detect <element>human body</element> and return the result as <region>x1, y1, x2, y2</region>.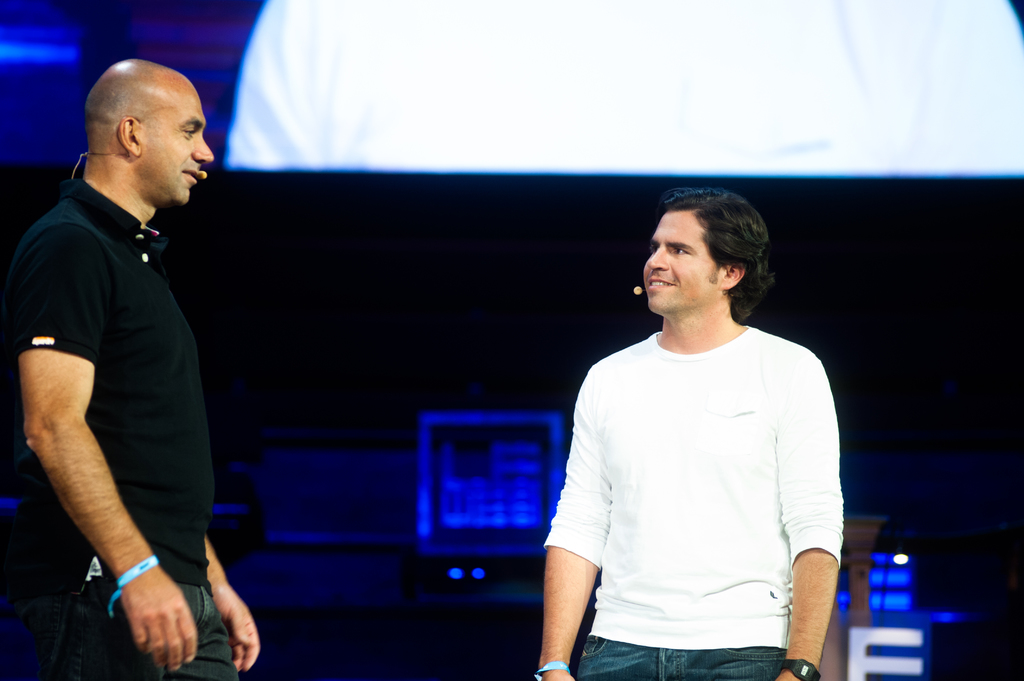
<region>15, 52, 233, 676</region>.
